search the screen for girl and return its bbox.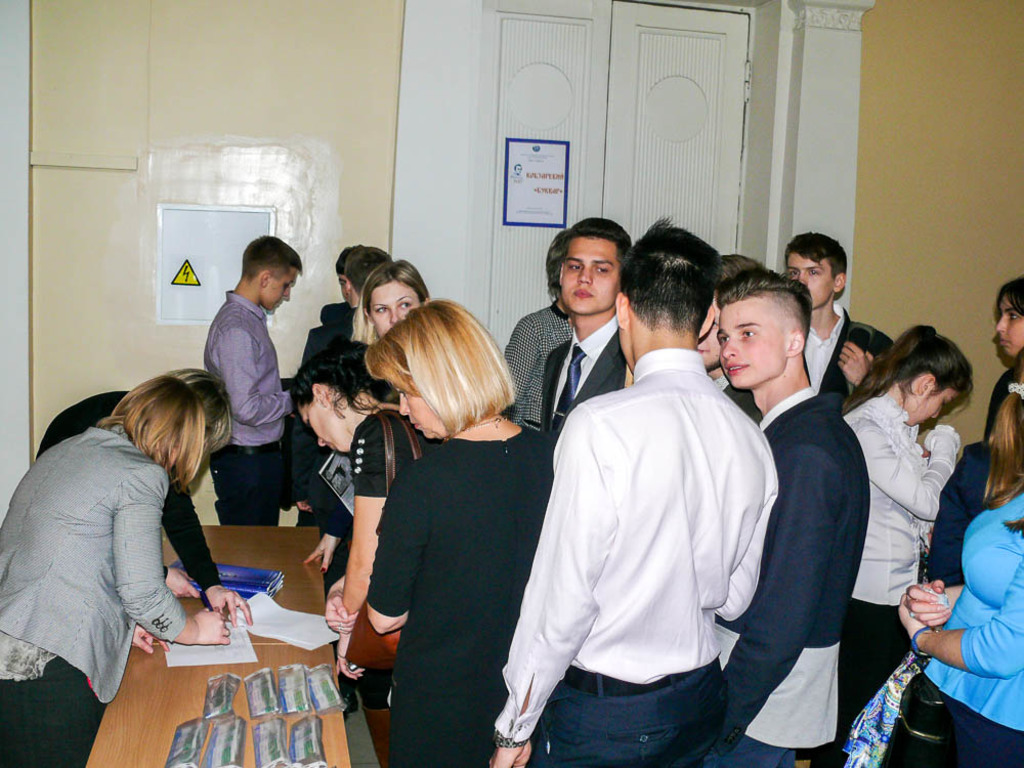
Found: [371,299,560,767].
